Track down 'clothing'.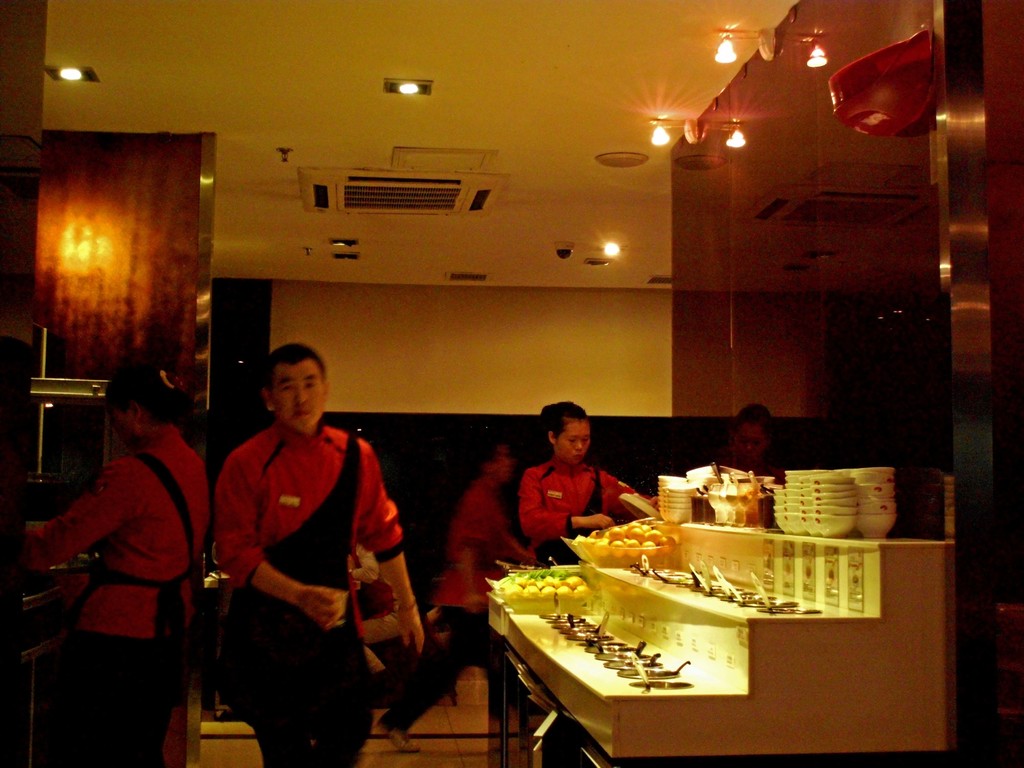
Tracked to <bbox>383, 487, 532, 727</bbox>.
